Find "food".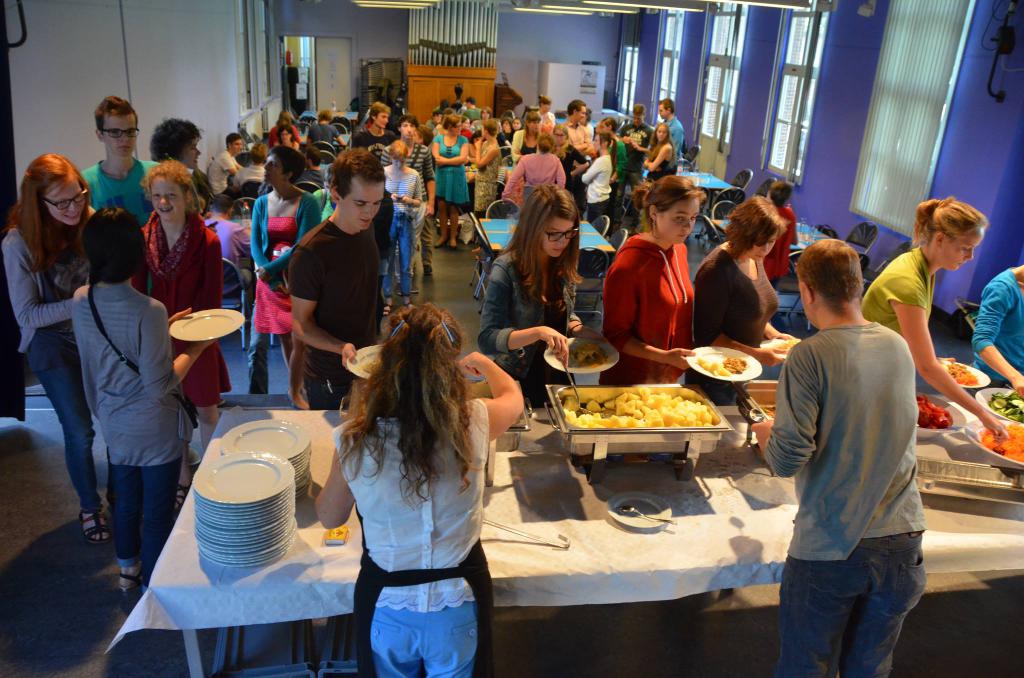
left=770, top=337, right=803, bottom=353.
